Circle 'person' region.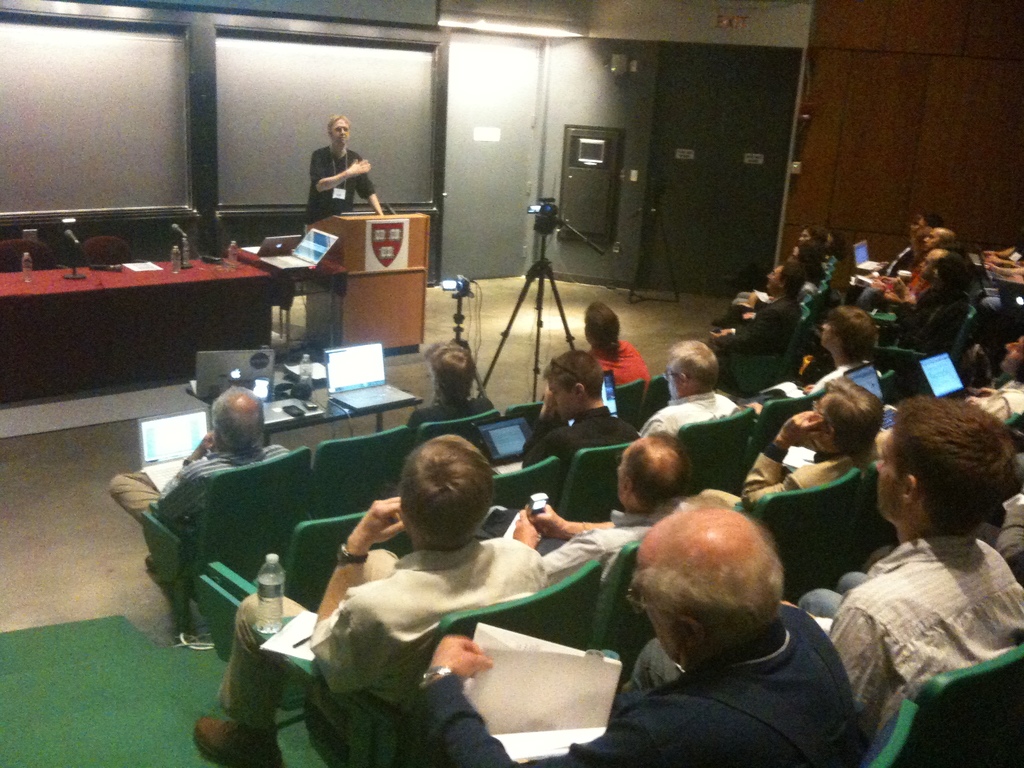
Region: bbox=[111, 383, 284, 525].
